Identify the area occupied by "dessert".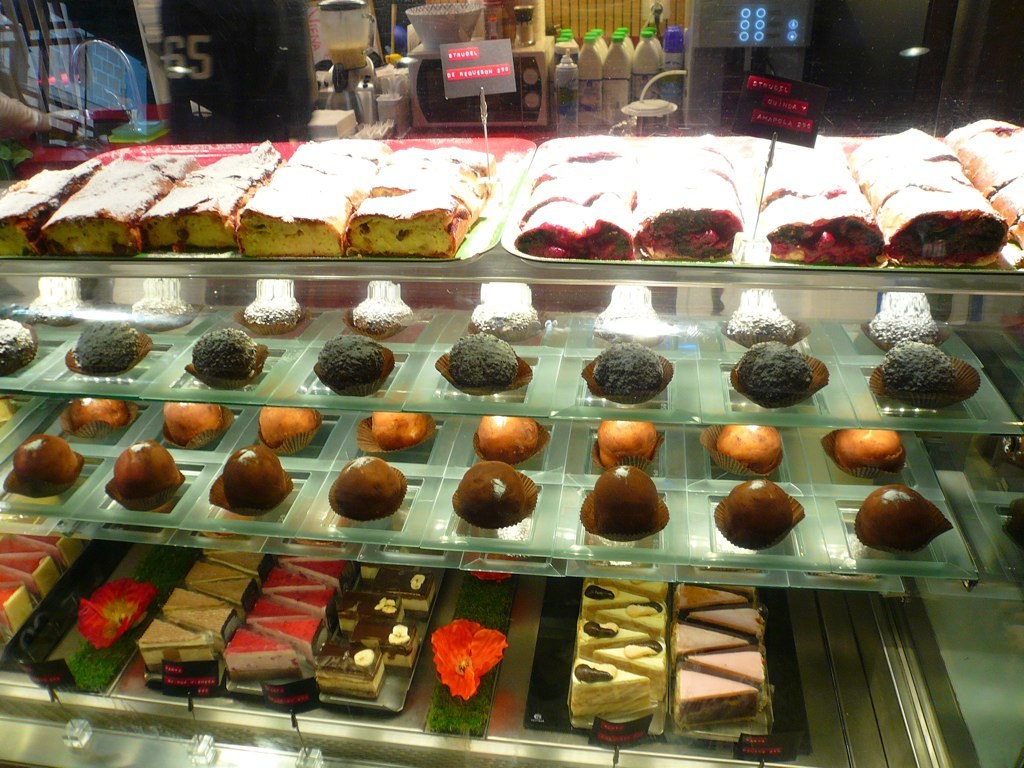
Area: (591, 338, 660, 400).
